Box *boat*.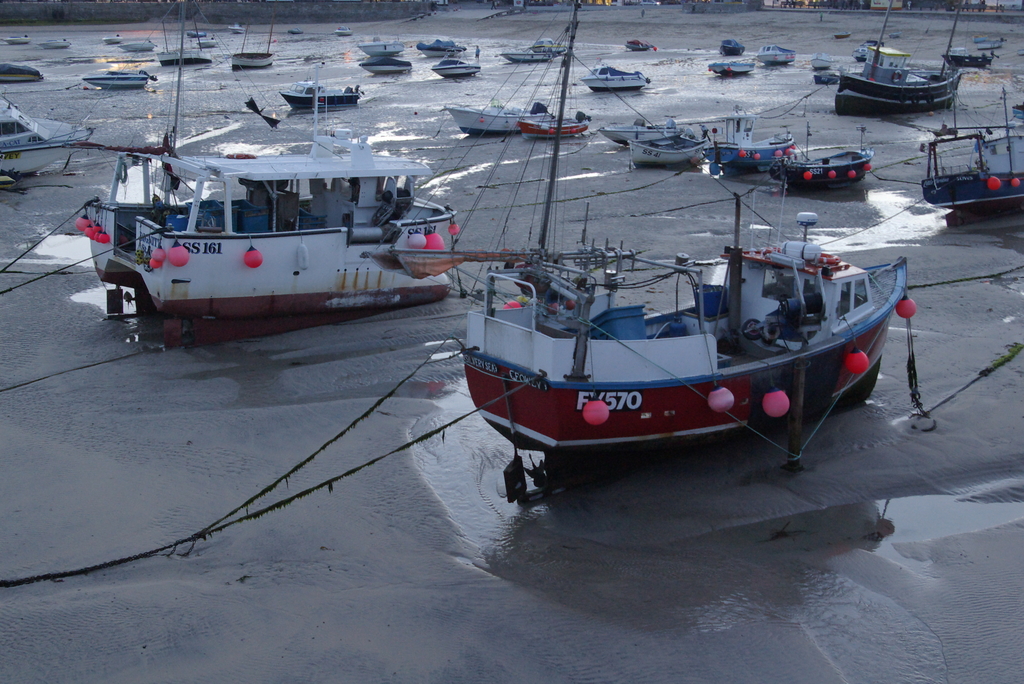
[760, 40, 796, 63].
